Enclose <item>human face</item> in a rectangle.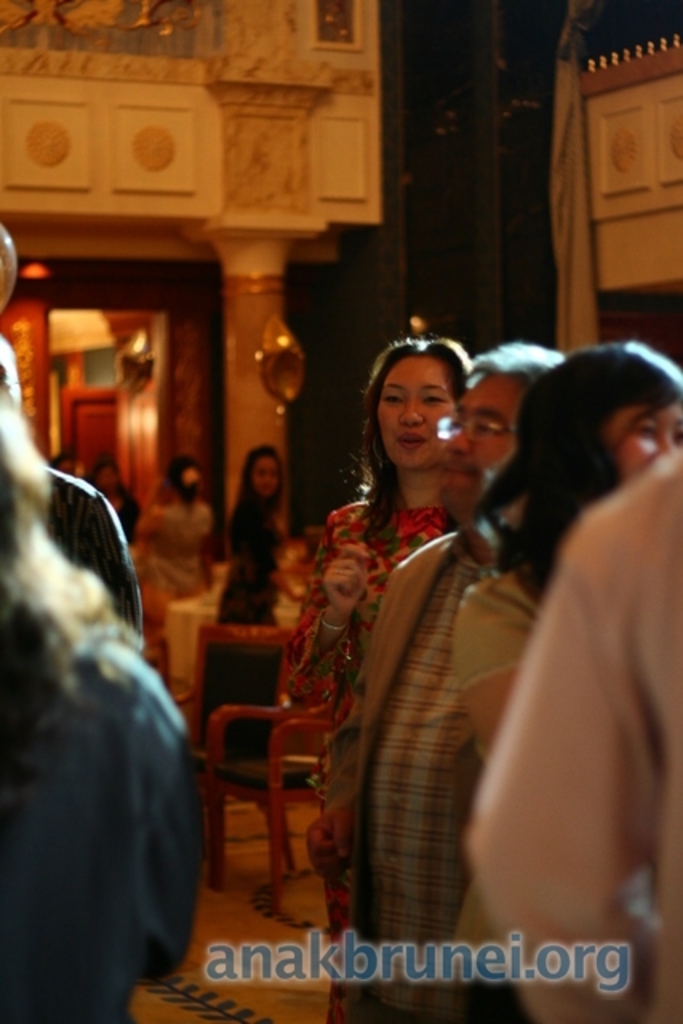
locate(256, 458, 277, 498).
